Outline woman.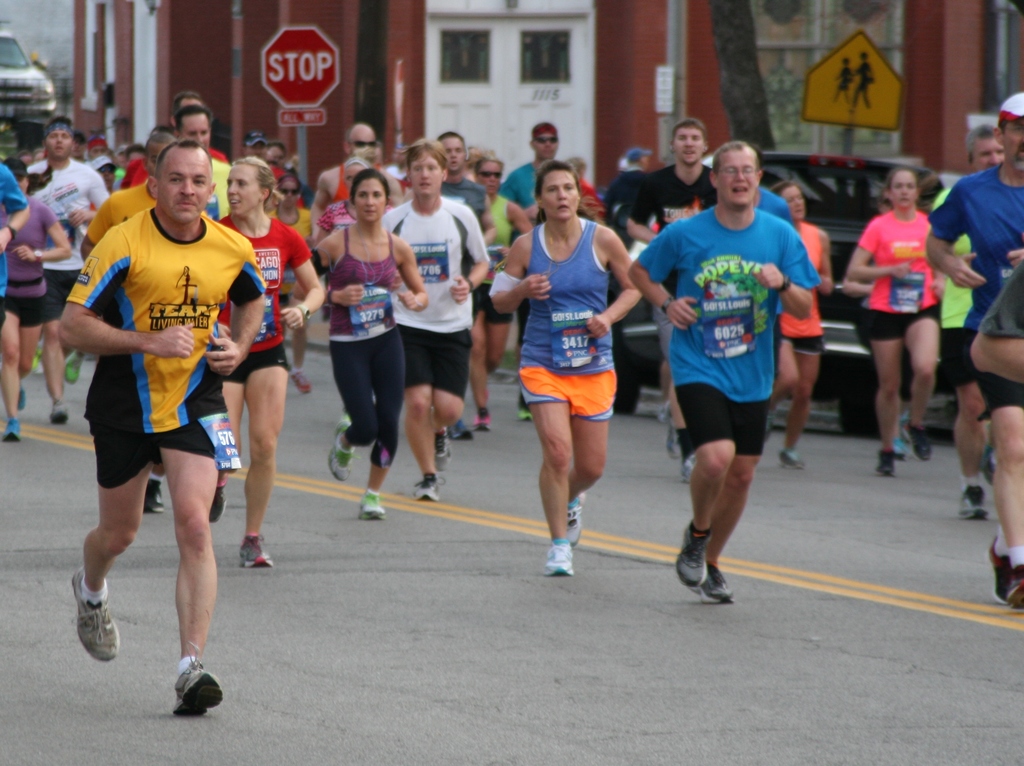
Outline: bbox(198, 156, 327, 570).
